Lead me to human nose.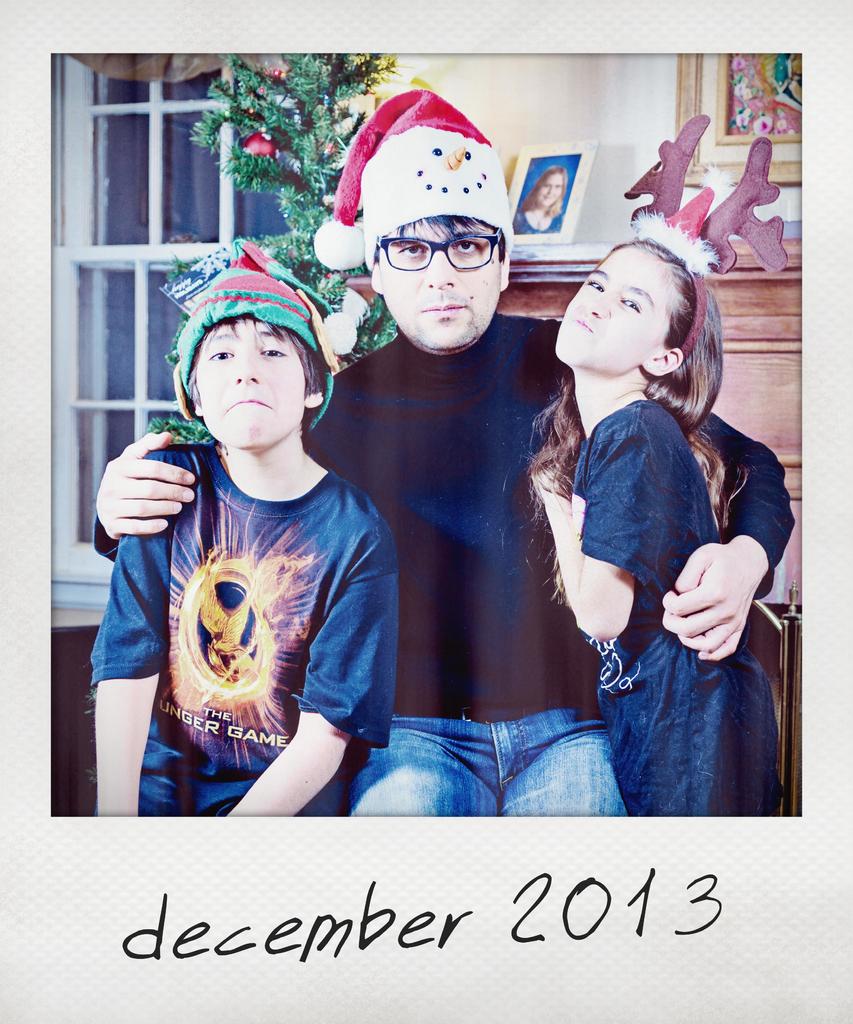
Lead to Rect(420, 248, 459, 288).
